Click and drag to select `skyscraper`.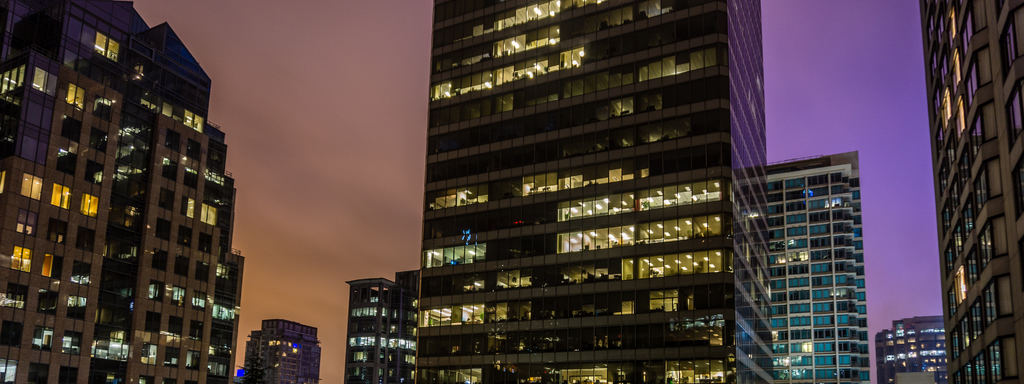
Selection: box=[871, 311, 955, 383].
